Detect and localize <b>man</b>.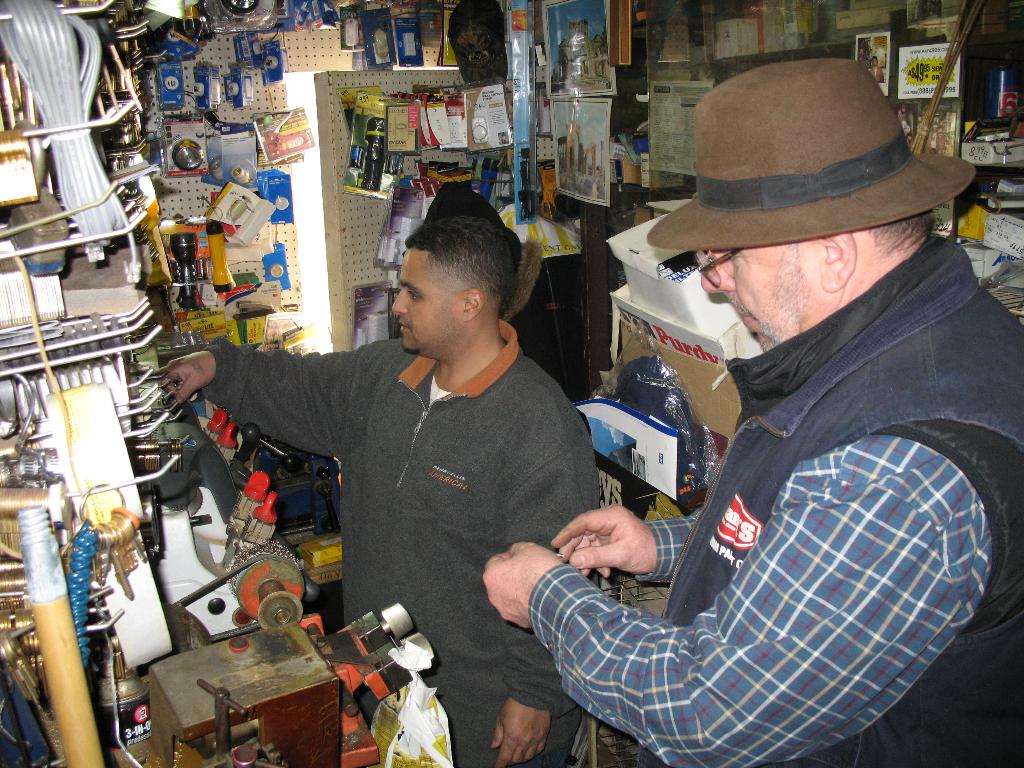
Localized at (left=170, top=213, right=595, bottom=765).
